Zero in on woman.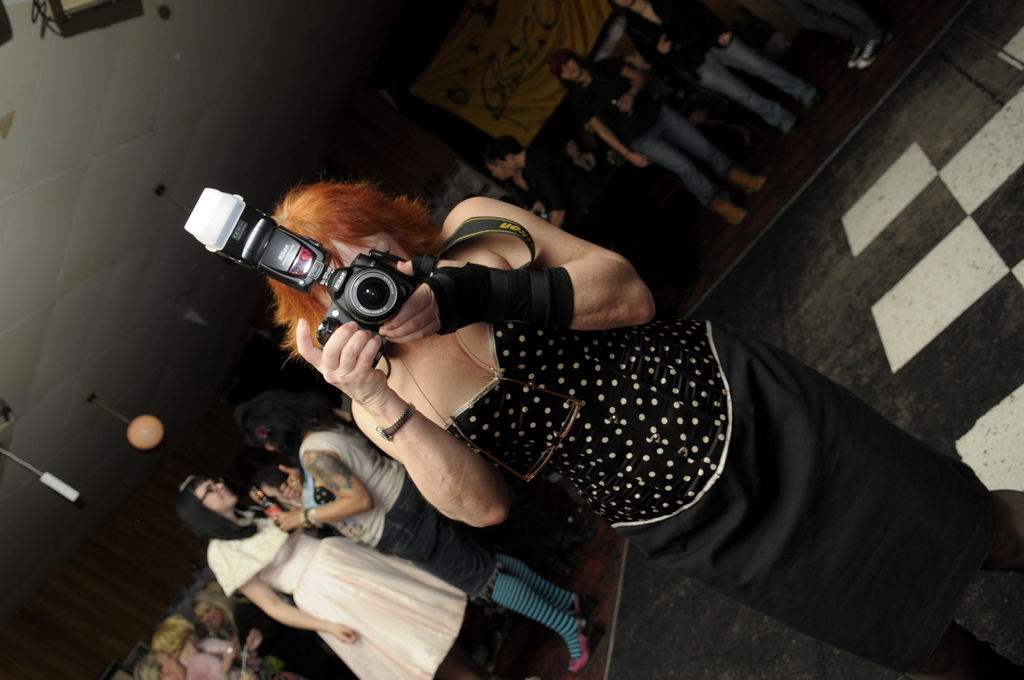
Zeroed in: {"x1": 551, "y1": 47, "x2": 765, "y2": 224}.
